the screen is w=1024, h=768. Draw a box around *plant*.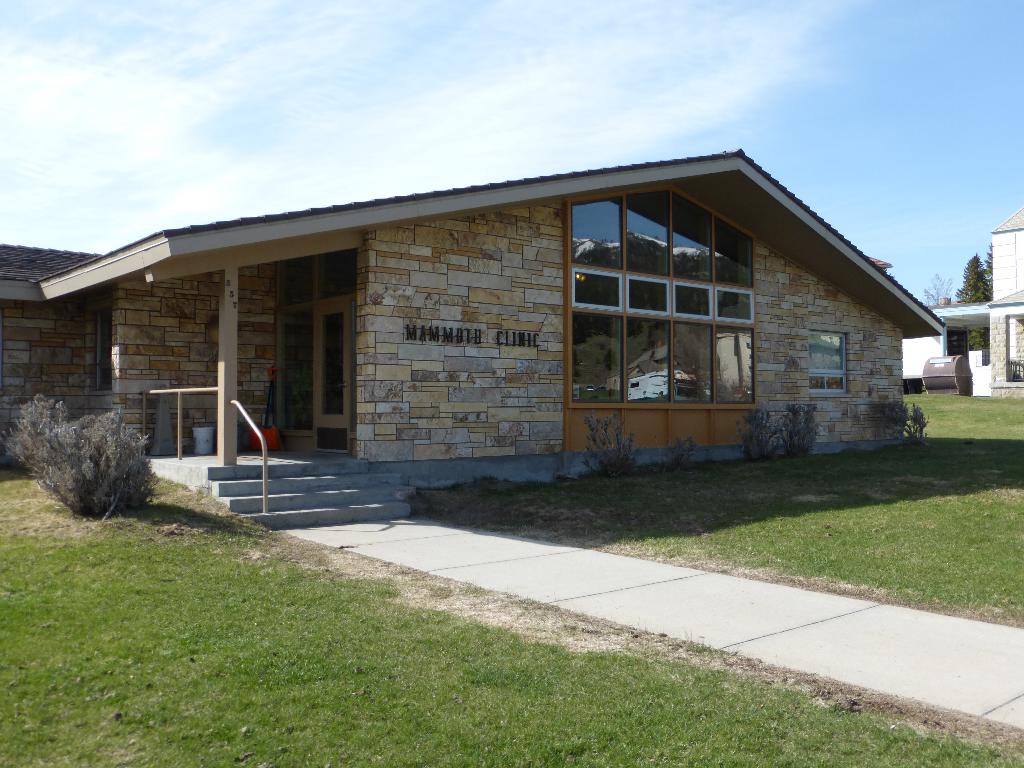
l=746, t=402, r=773, b=436.
